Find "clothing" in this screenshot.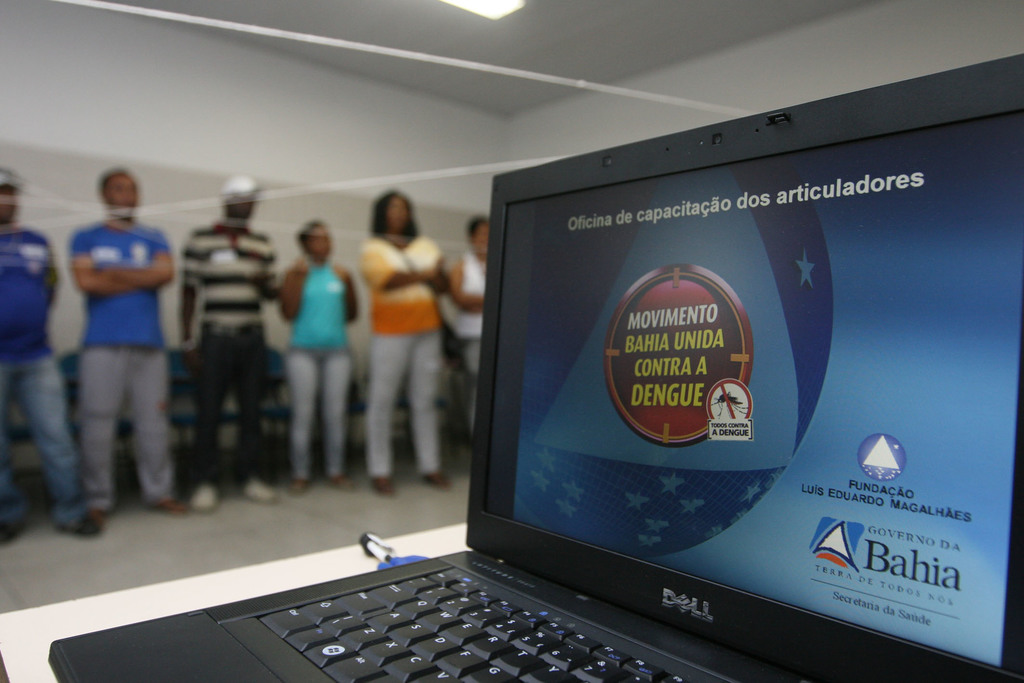
The bounding box for "clothing" is [0,361,95,531].
